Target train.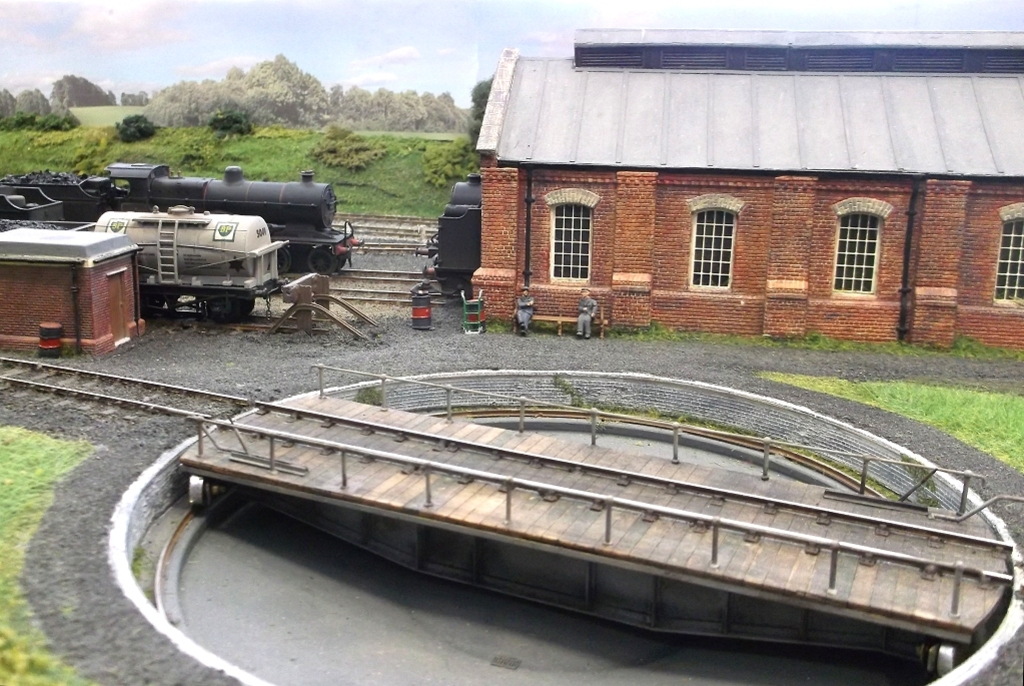
Target region: <region>0, 164, 369, 266</region>.
